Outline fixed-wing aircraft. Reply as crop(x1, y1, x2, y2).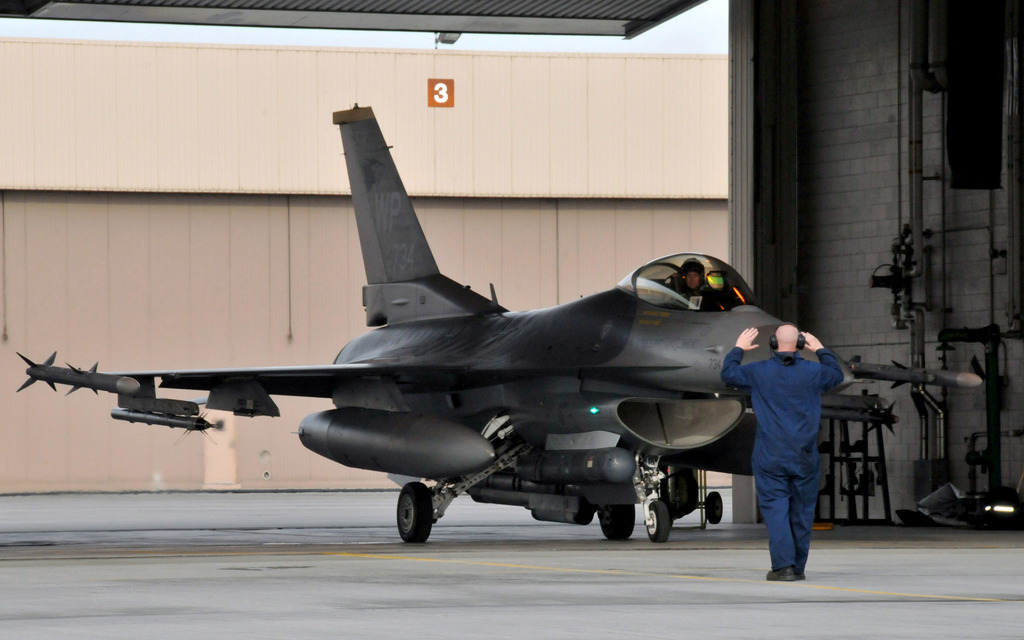
crop(13, 99, 983, 541).
